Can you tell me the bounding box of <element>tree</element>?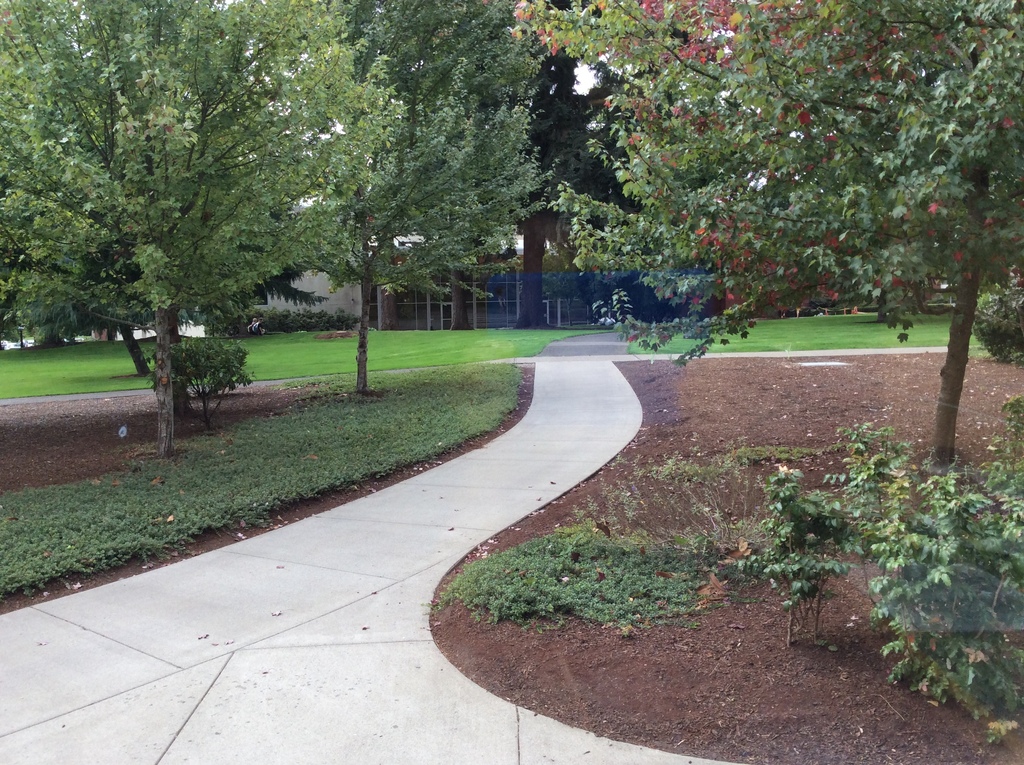
301/0/548/402.
